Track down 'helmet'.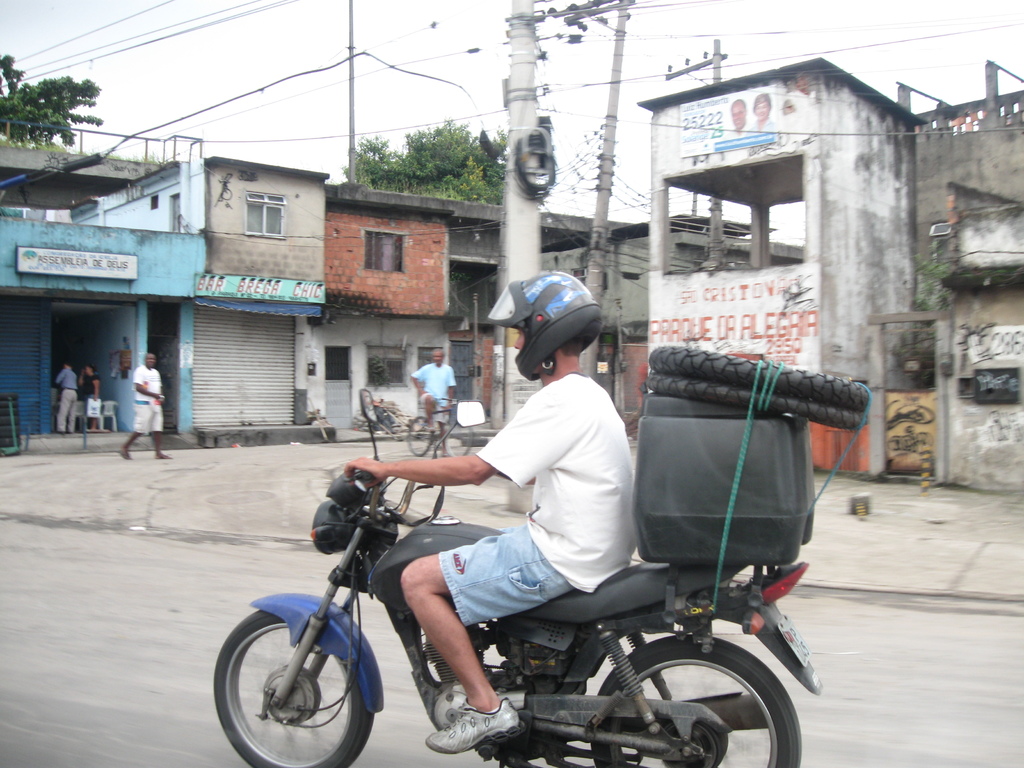
Tracked to box=[506, 282, 607, 389].
